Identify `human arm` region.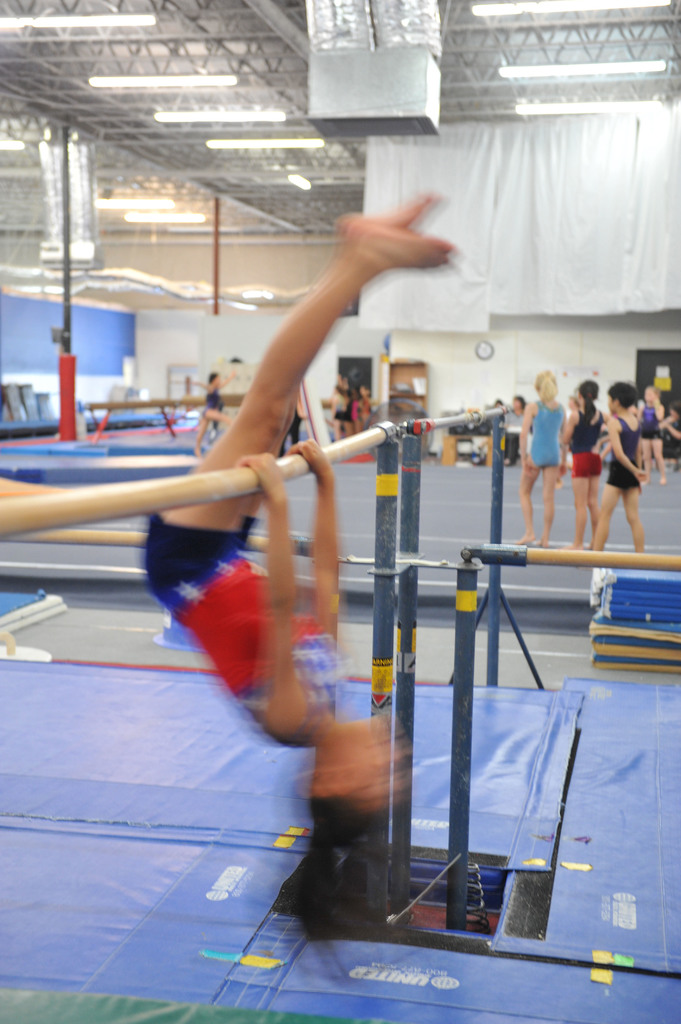
Region: 509, 390, 536, 476.
